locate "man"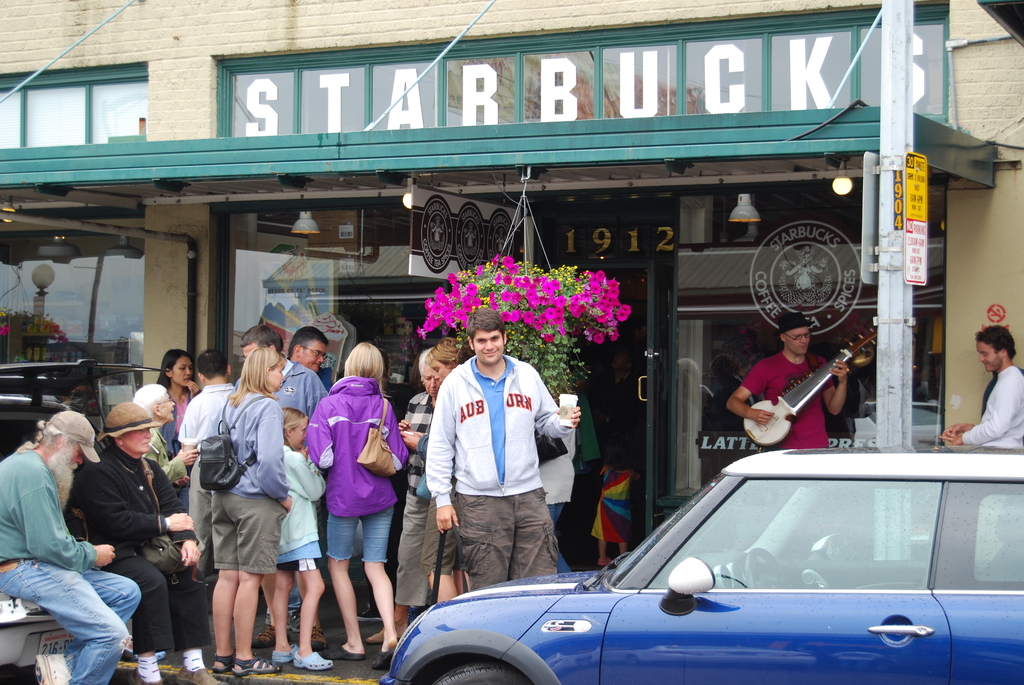
<region>724, 310, 851, 443</region>
